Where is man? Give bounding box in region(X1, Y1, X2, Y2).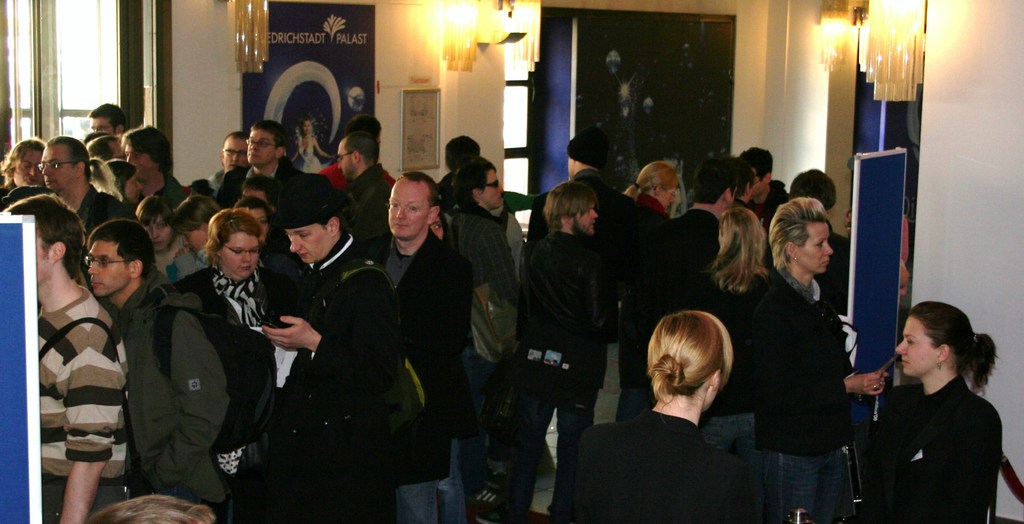
region(445, 154, 527, 523).
